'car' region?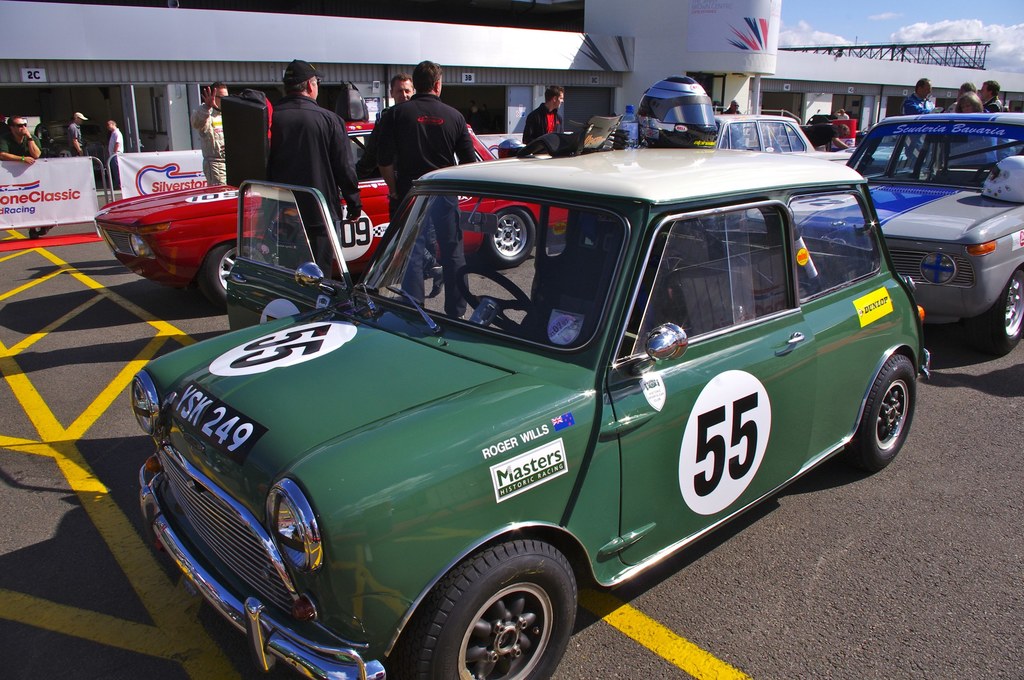
BBox(94, 119, 573, 307)
